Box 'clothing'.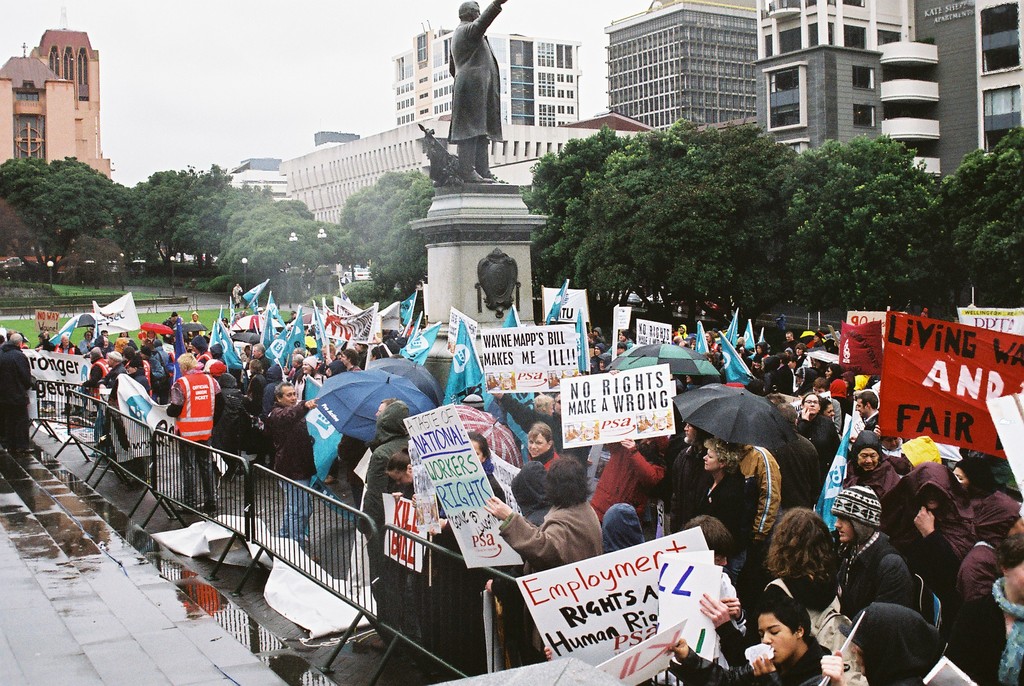
box=[218, 384, 259, 527].
